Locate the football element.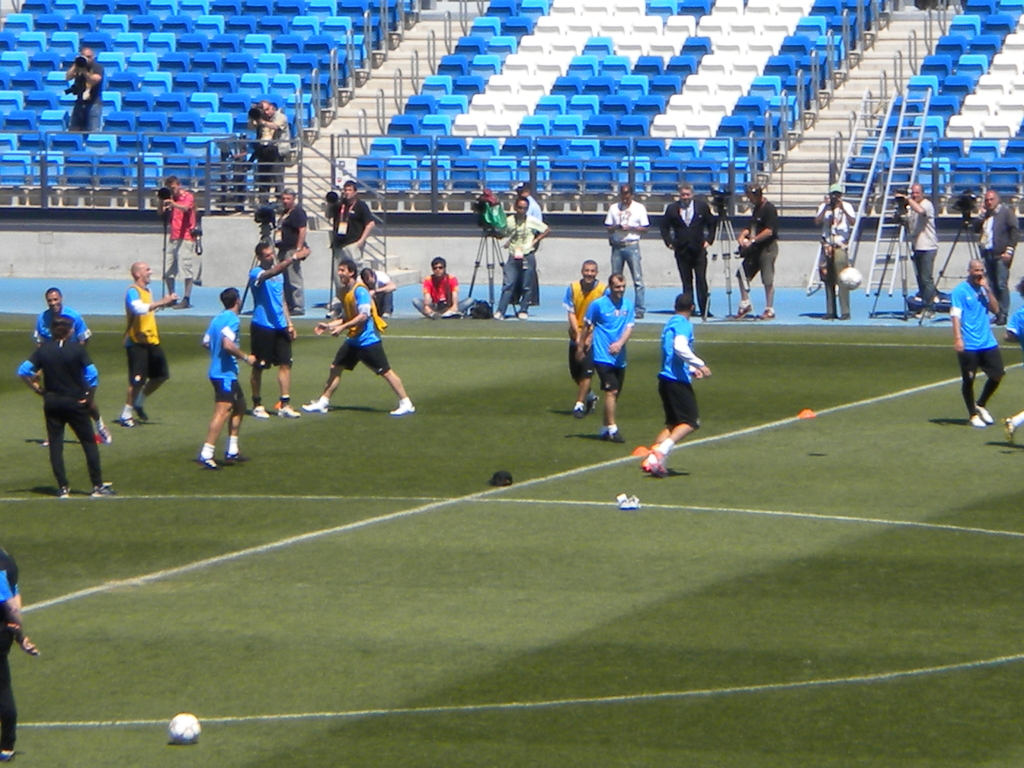
Element bbox: l=841, t=265, r=862, b=289.
